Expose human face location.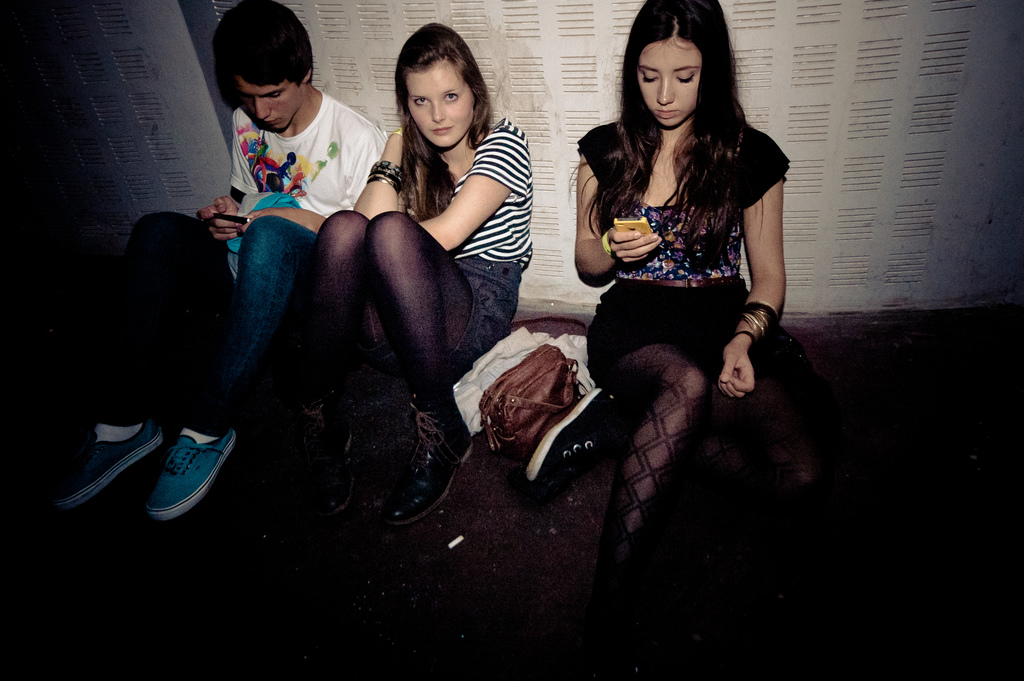
Exposed at select_region(402, 57, 477, 149).
